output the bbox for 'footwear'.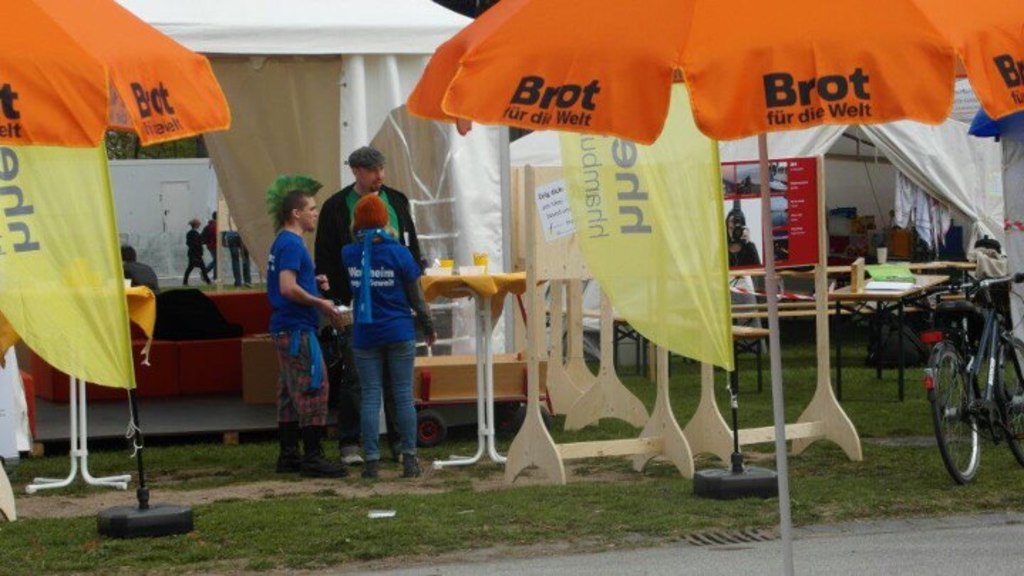
region(356, 461, 383, 484).
